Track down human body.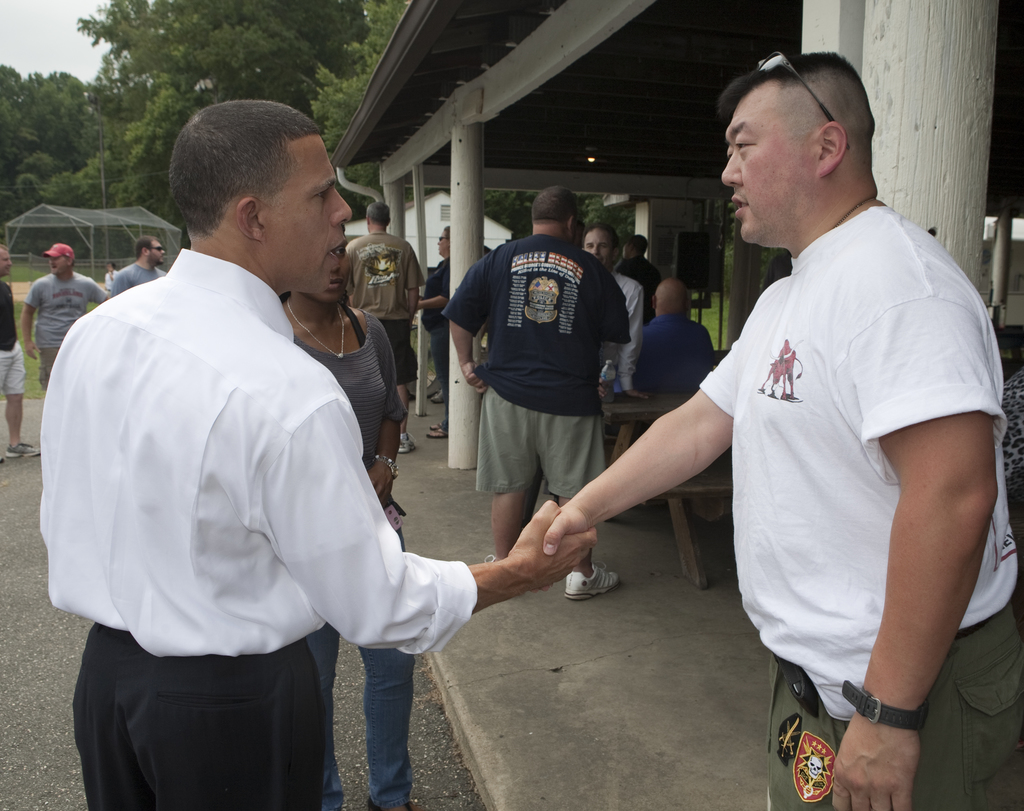
Tracked to (107, 272, 119, 294).
